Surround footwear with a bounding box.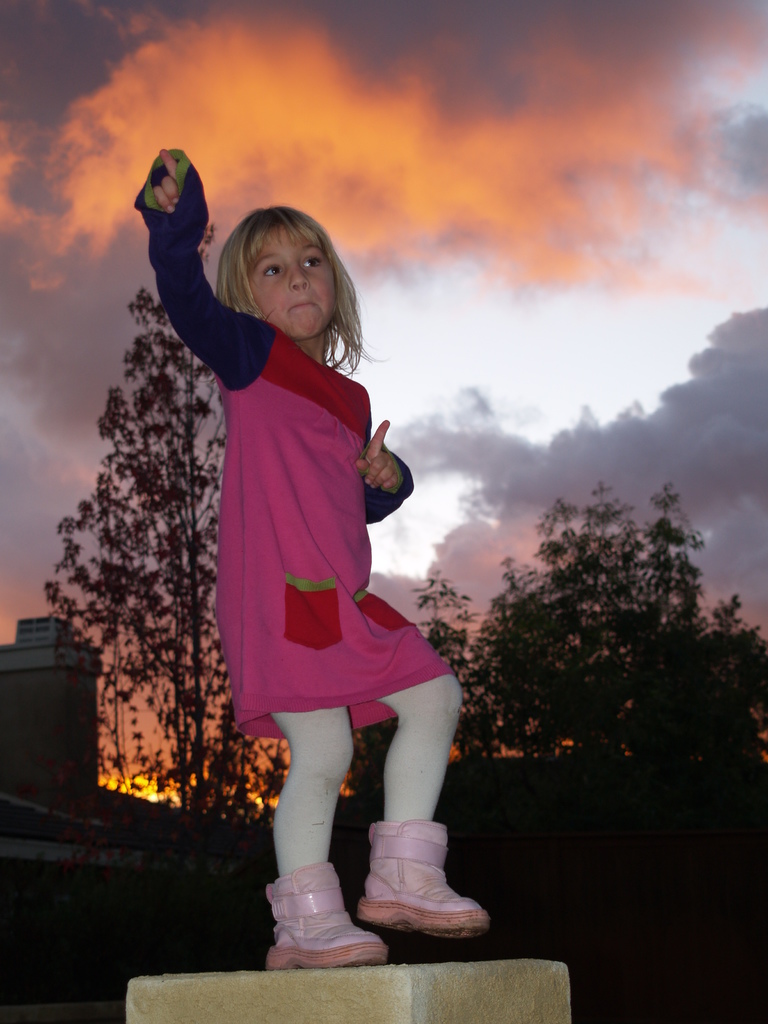
pyautogui.locateOnScreen(268, 863, 381, 972).
